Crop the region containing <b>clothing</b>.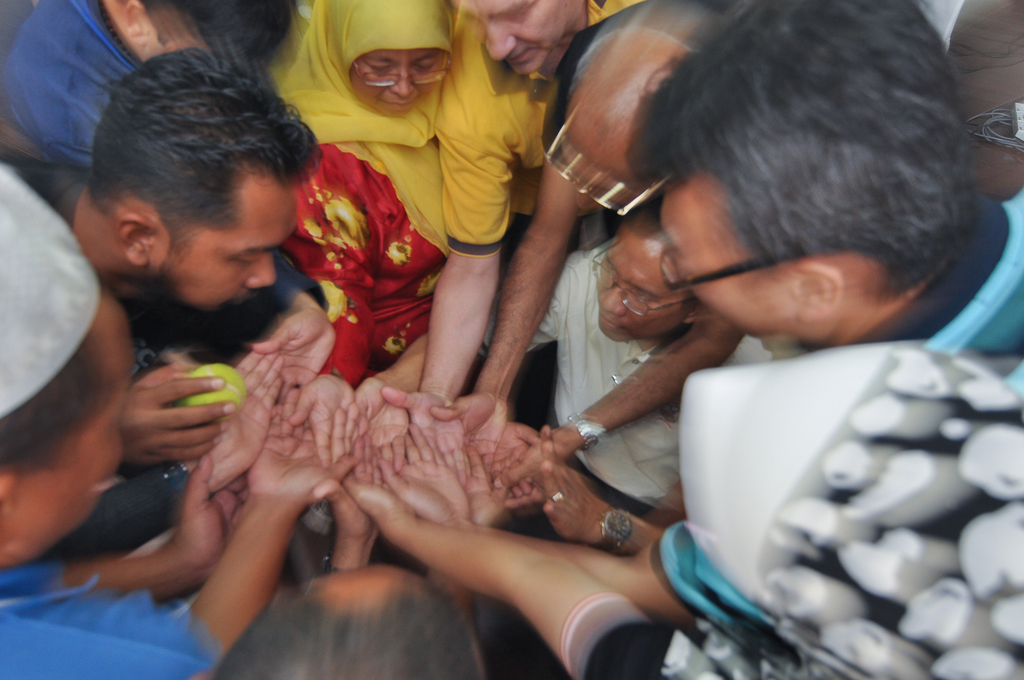
Crop region: rect(0, 119, 321, 398).
